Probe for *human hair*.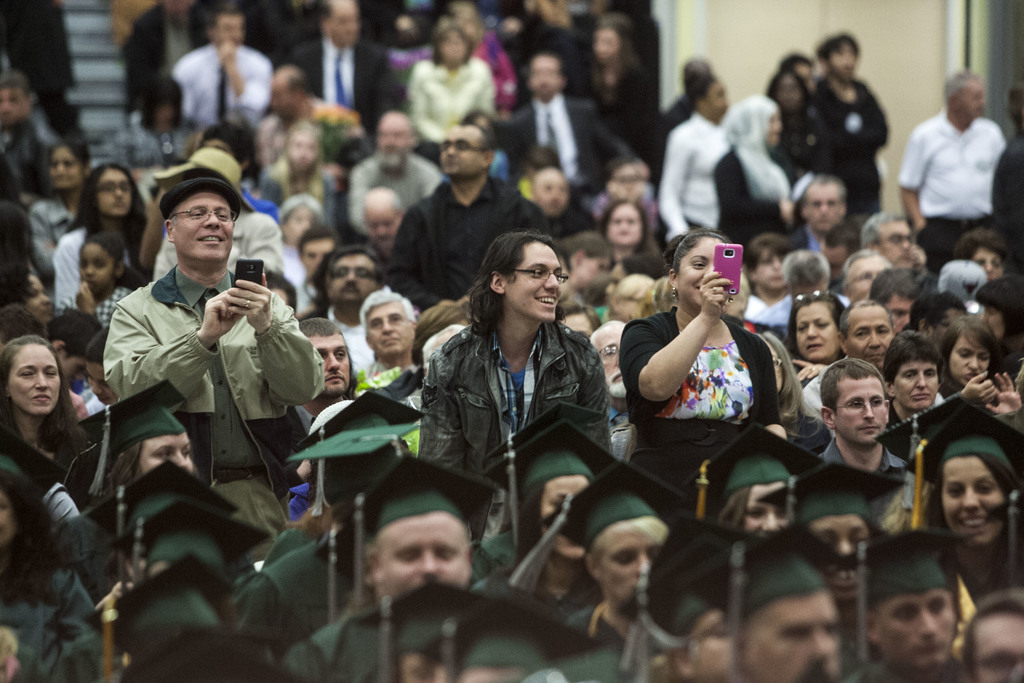
Probe result: <box>408,300,470,370</box>.
